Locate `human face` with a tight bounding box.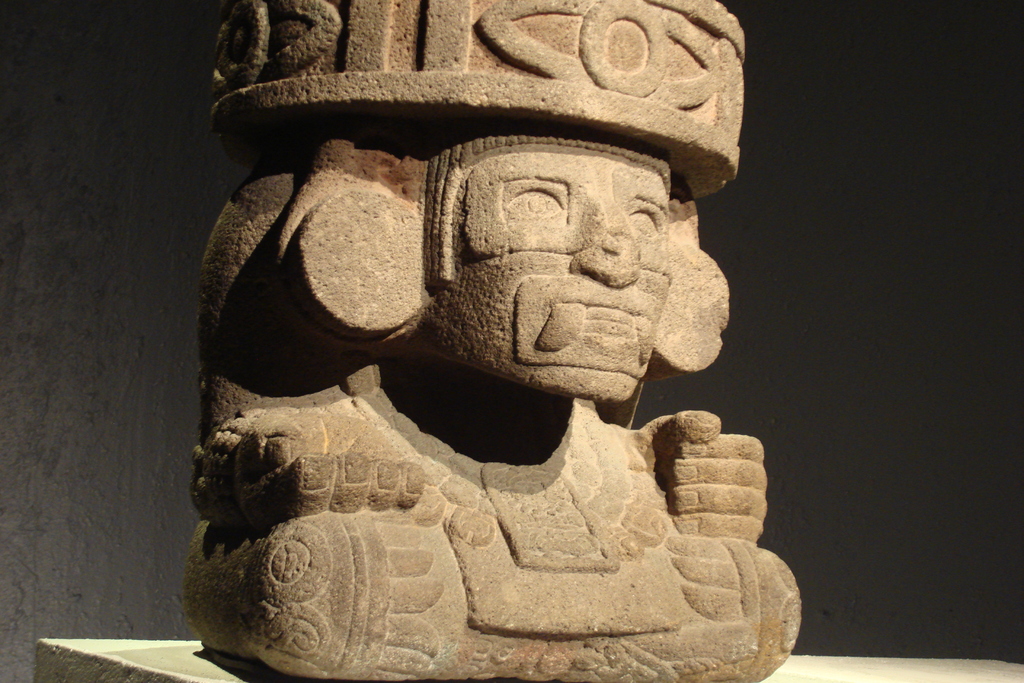
429, 134, 672, 398.
